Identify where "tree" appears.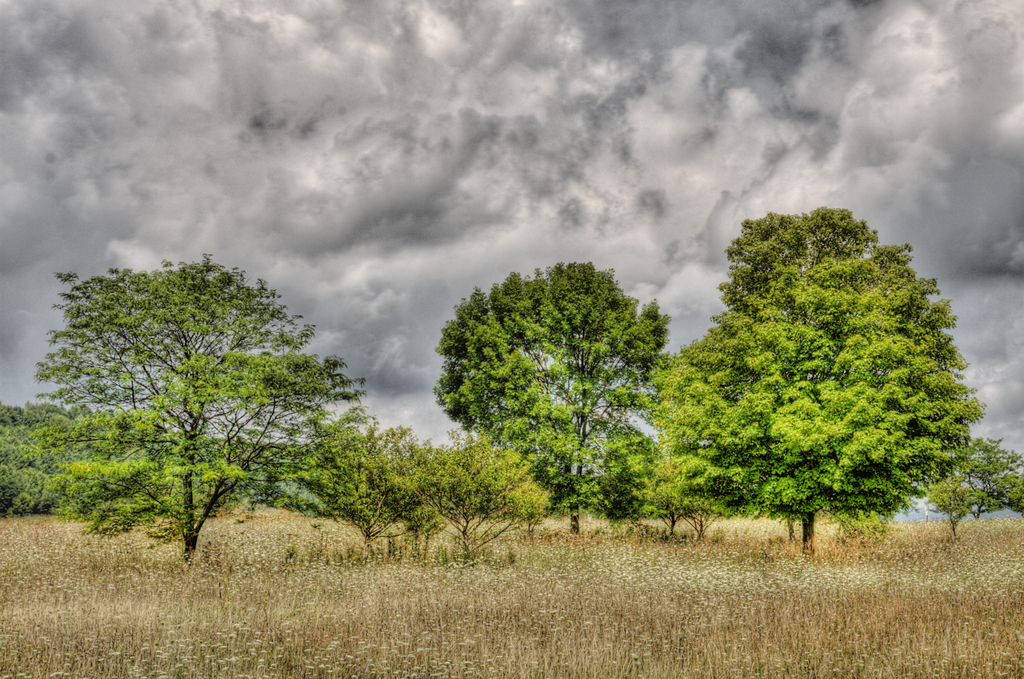
Appears at bbox=[432, 268, 672, 531].
